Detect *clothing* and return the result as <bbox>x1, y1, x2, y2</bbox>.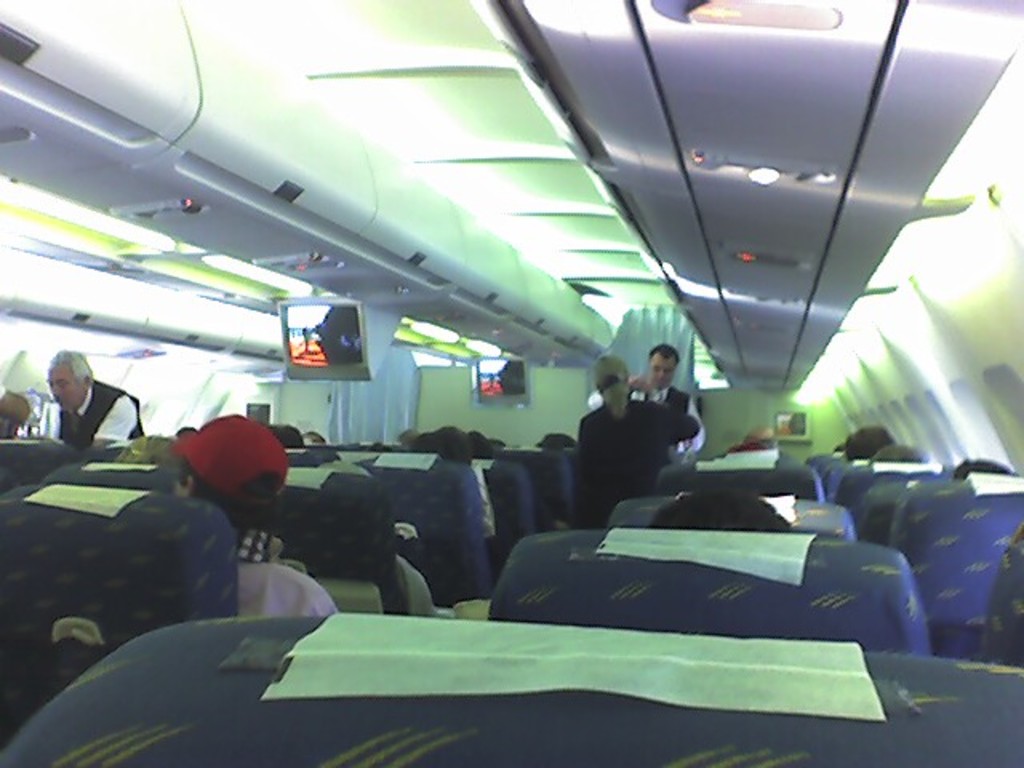
<bbox>581, 394, 698, 533</bbox>.
